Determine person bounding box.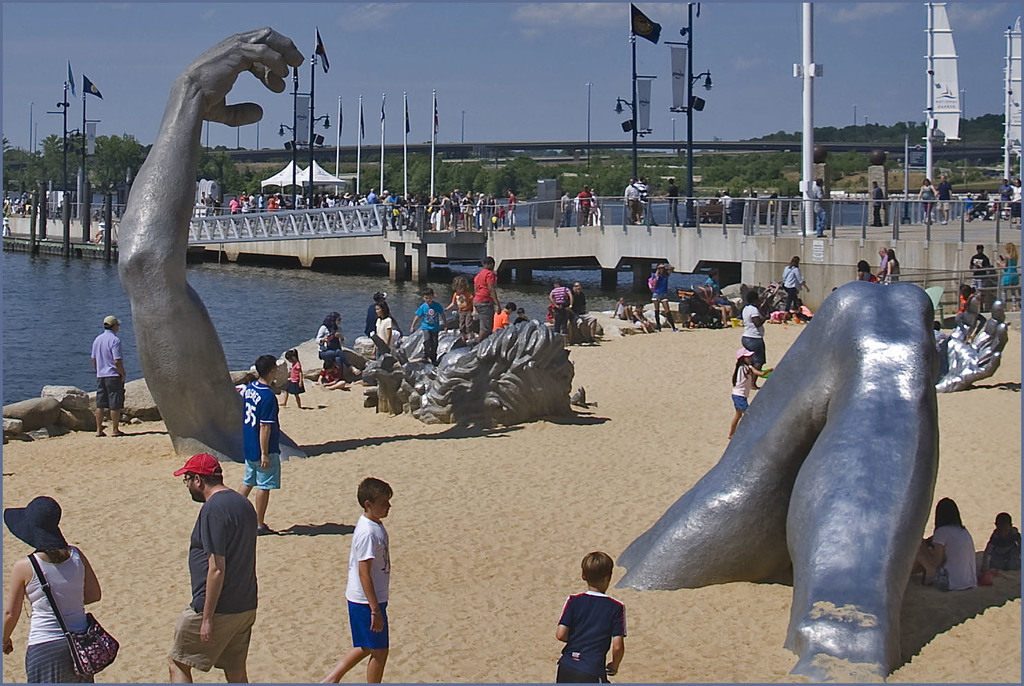
Determined: [left=612, top=298, right=635, bottom=323].
